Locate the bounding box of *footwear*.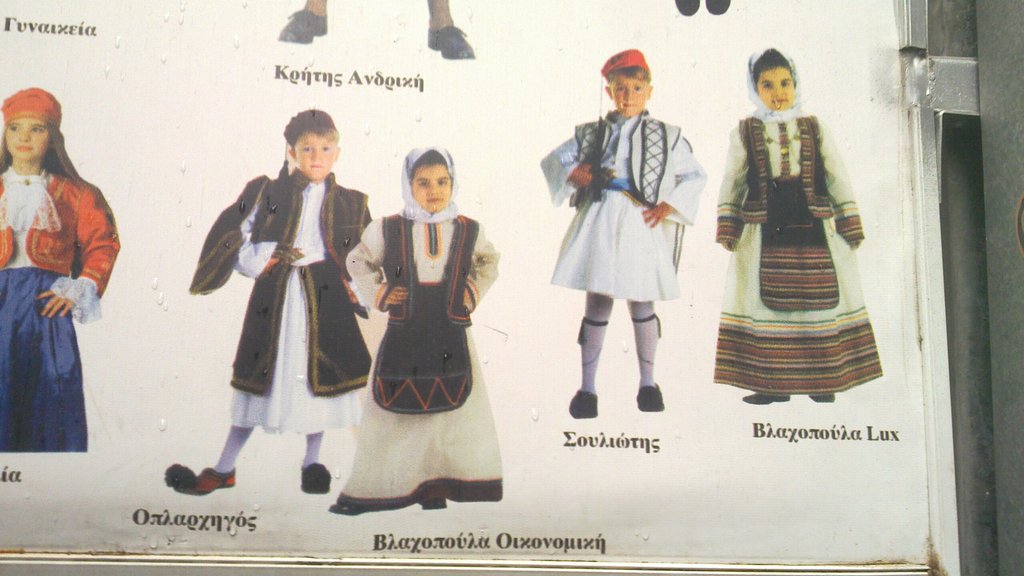
Bounding box: (left=811, top=392, right=832, bottom=400).
